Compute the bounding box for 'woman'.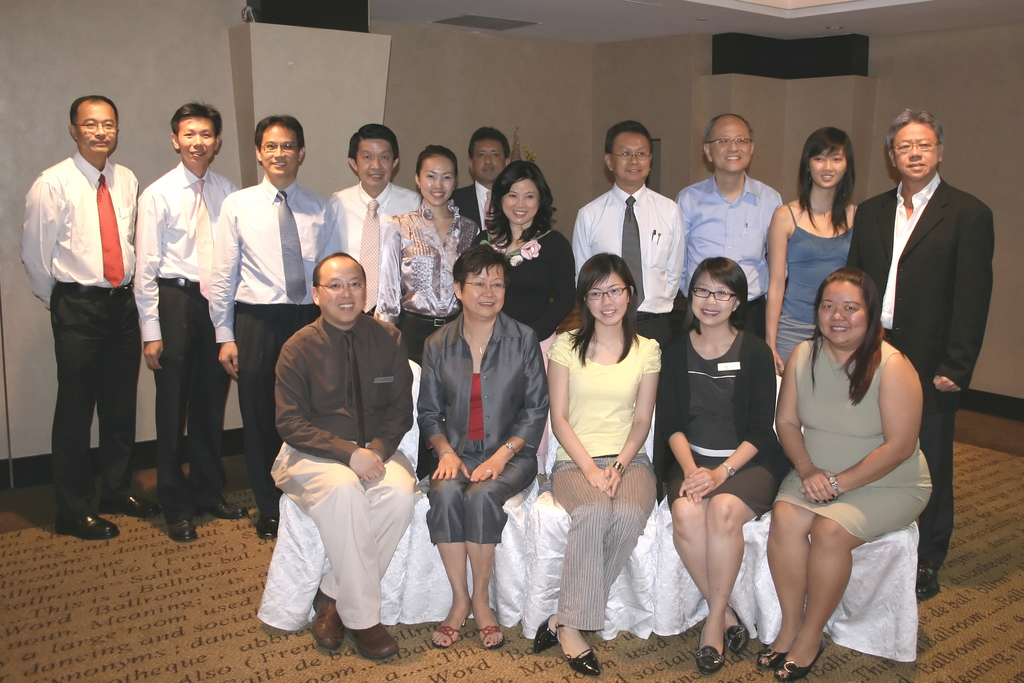
{"x1": 534, "y1": 252, "x2": 681, "y2": 648}.
